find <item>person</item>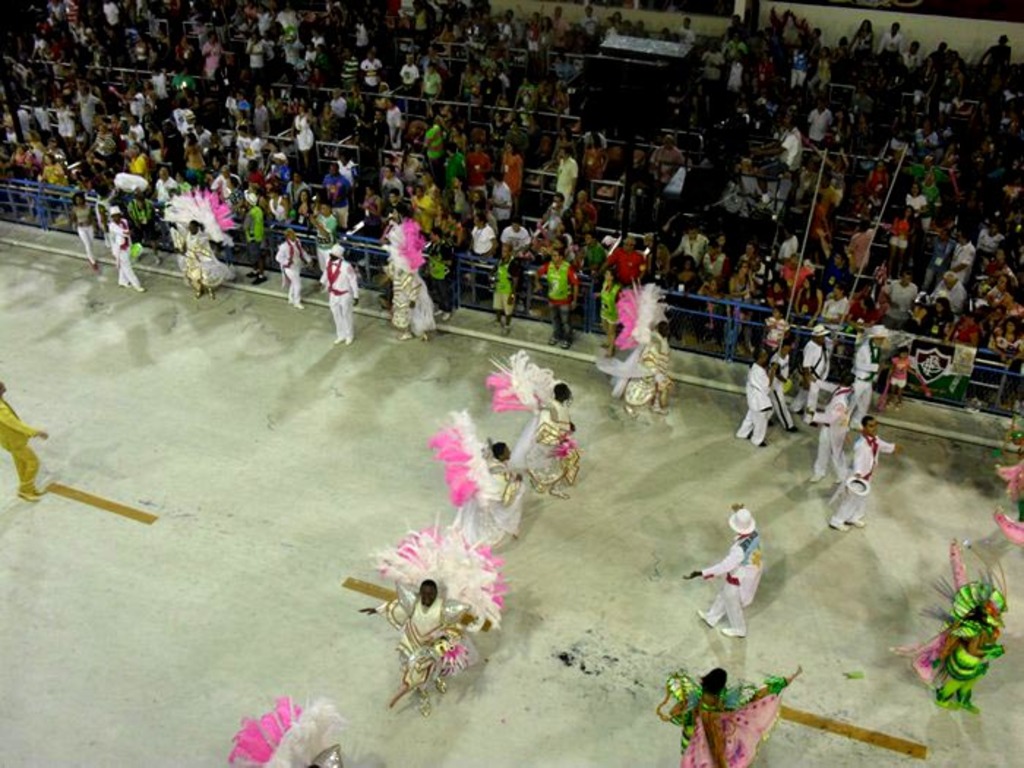
left=730, top=342, right=775, bottom=448
